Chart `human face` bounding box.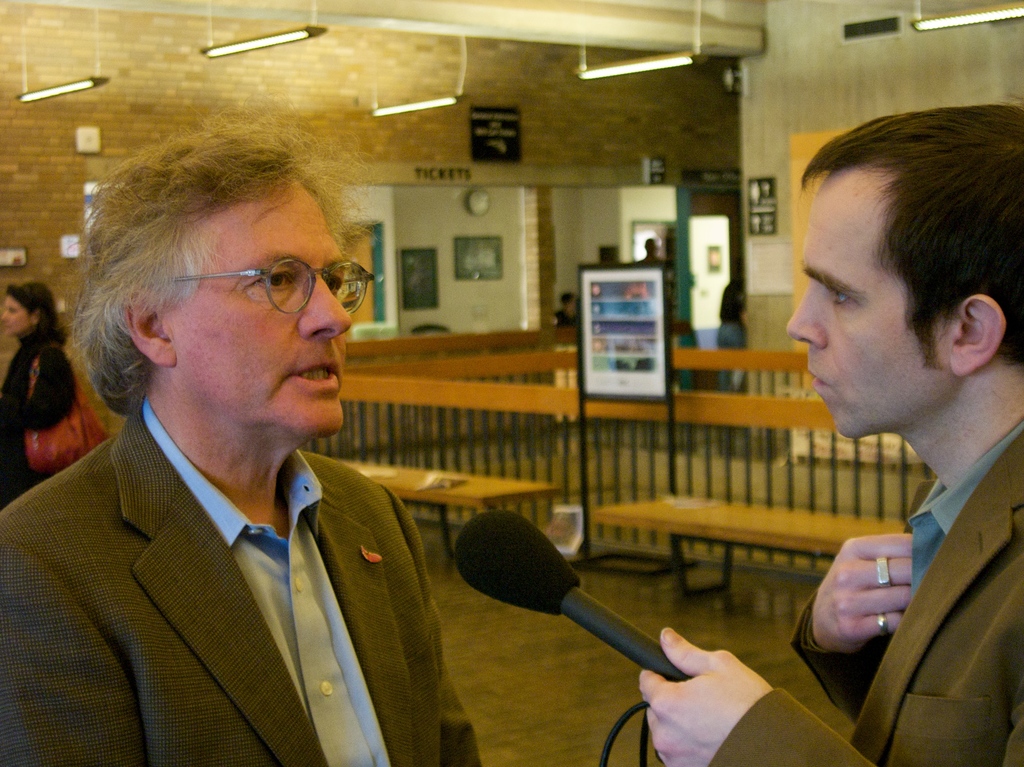
Charted: (x1=6, y1=298, x2=27, y2=334).
